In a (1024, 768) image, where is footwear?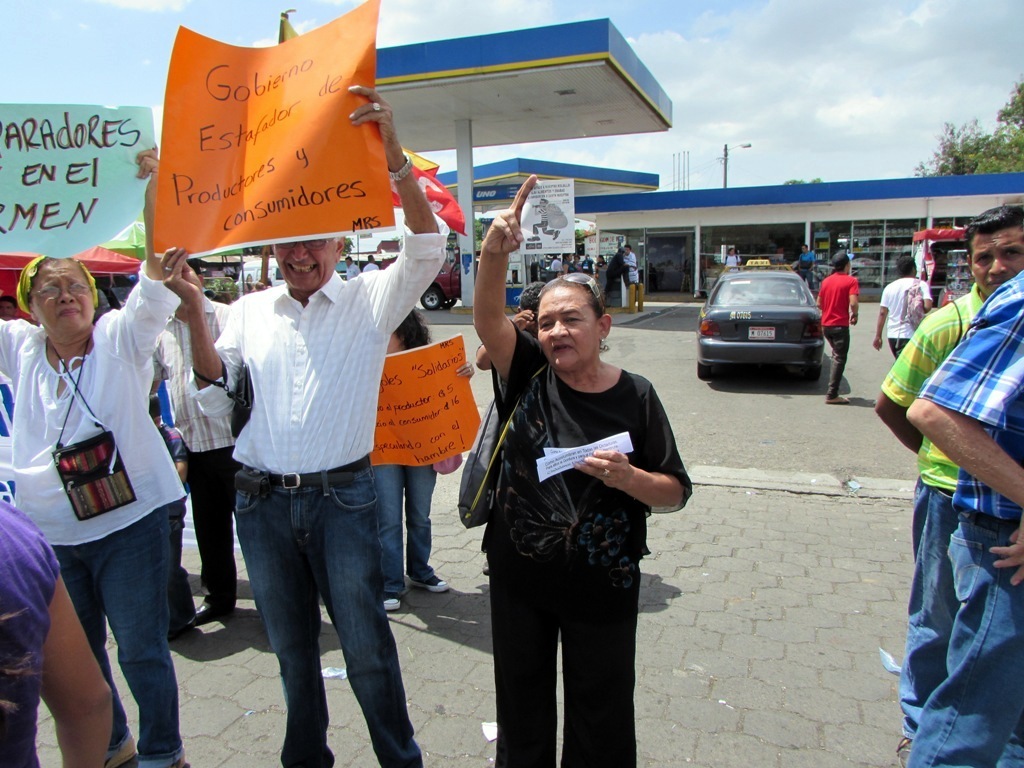
left=414, top=575, right=454, bottom=592.
